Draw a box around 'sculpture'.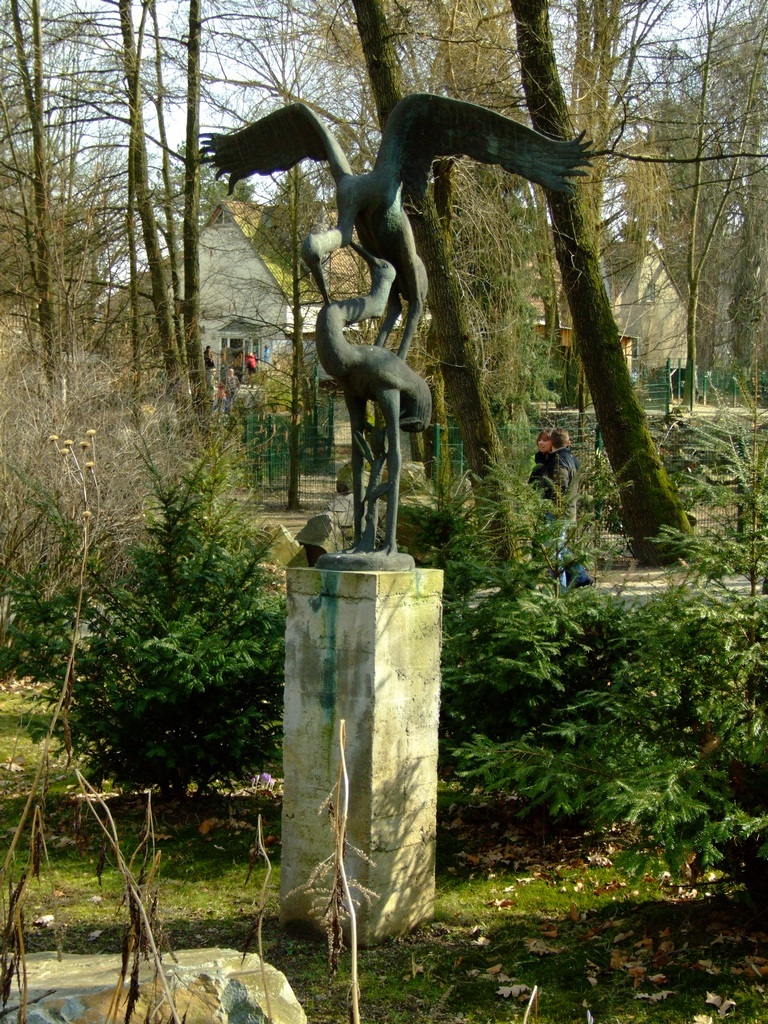
box(192, 95, 611, 347).
